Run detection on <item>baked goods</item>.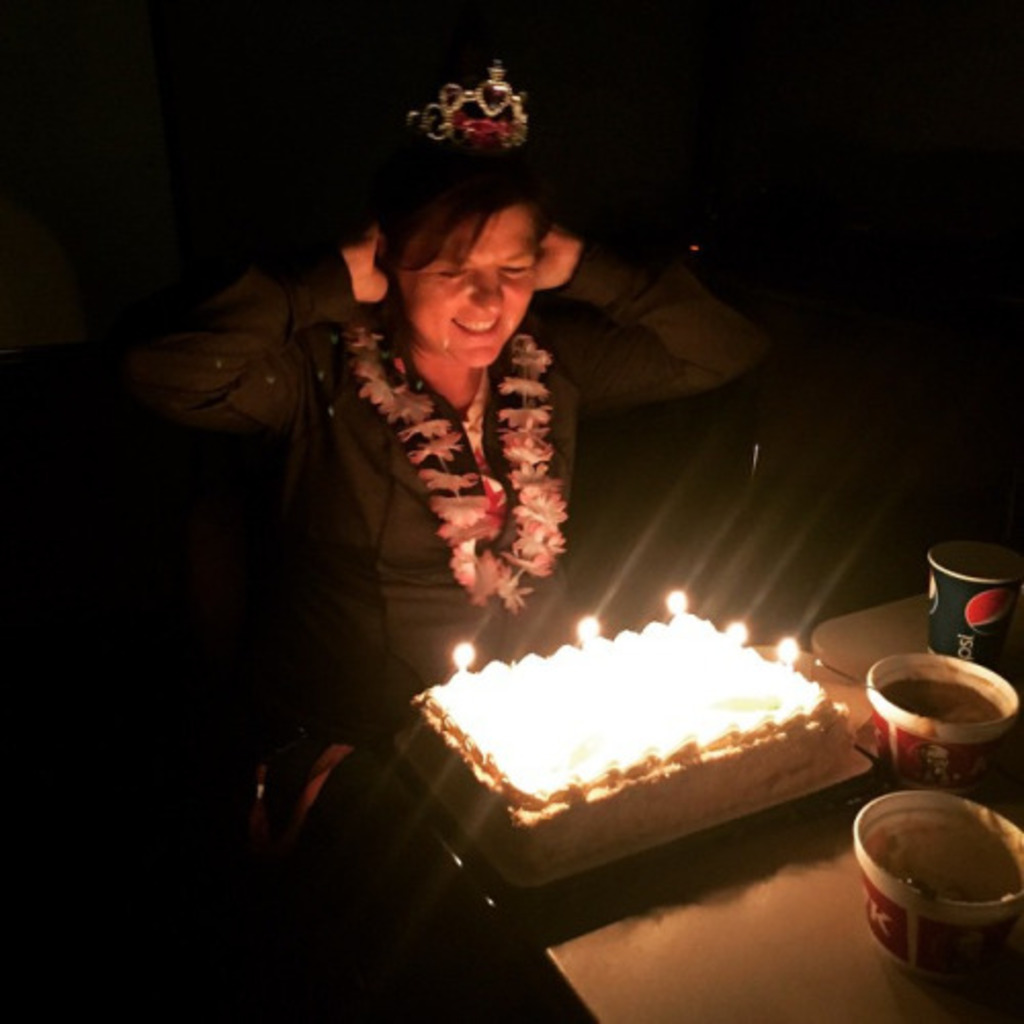
Result: BBox(383, 602, 913, 895).
